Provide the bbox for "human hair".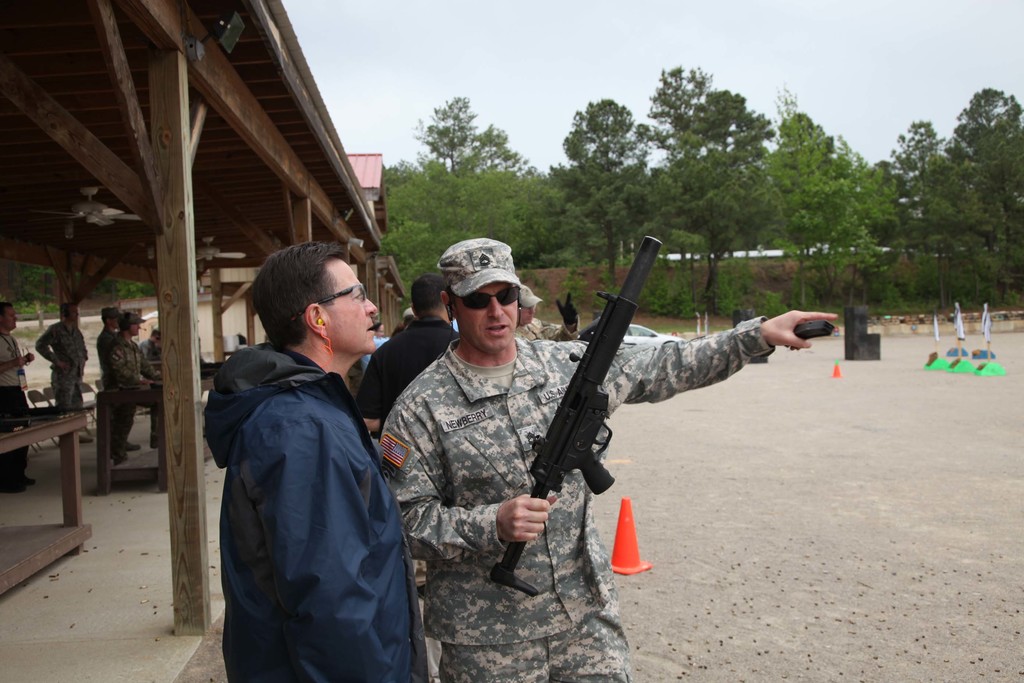
[413, 272, 448, 318].
